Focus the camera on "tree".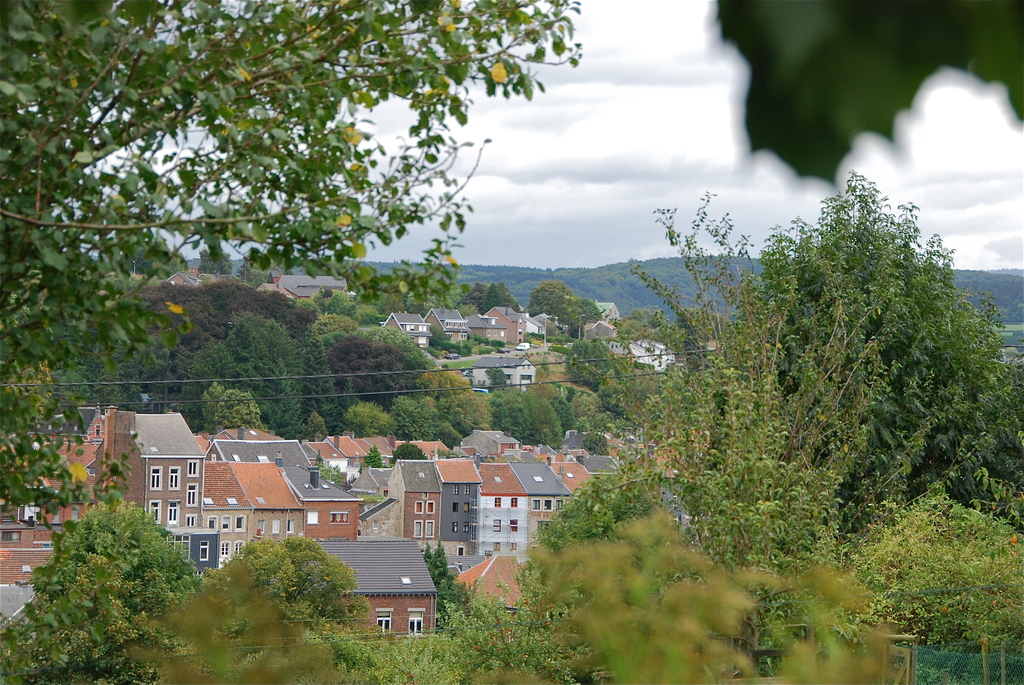
Focus region: crop(527, 280, 581, 319).
